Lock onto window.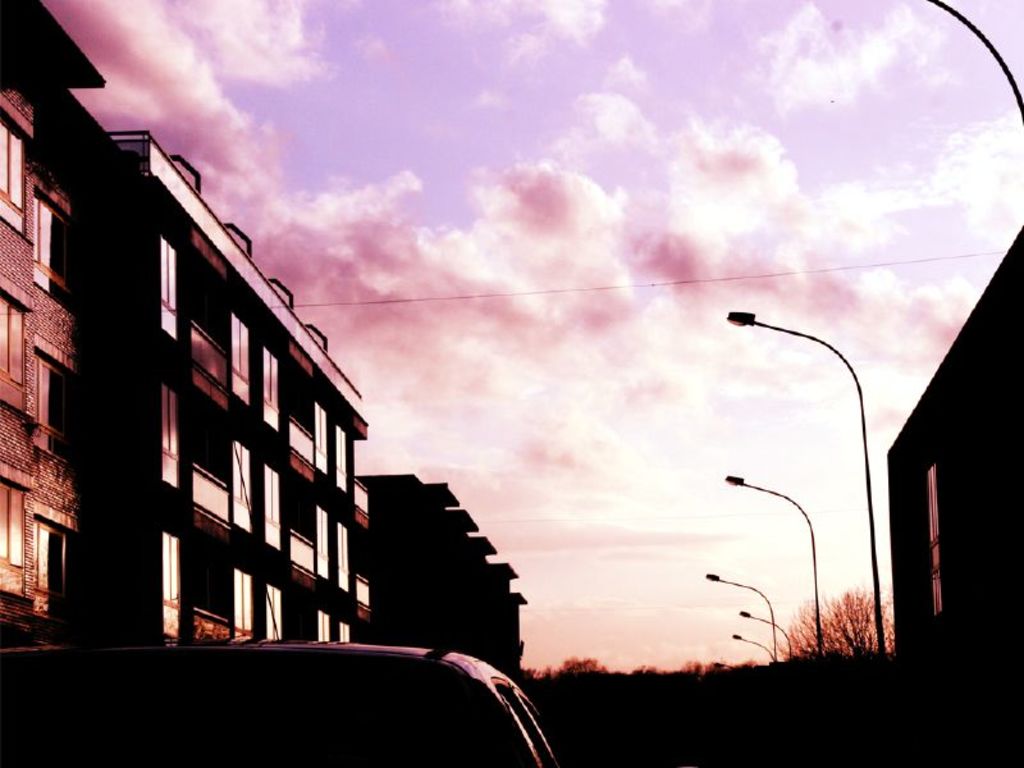
Locked: (left=0, top=114, right=23, bottom=214).
